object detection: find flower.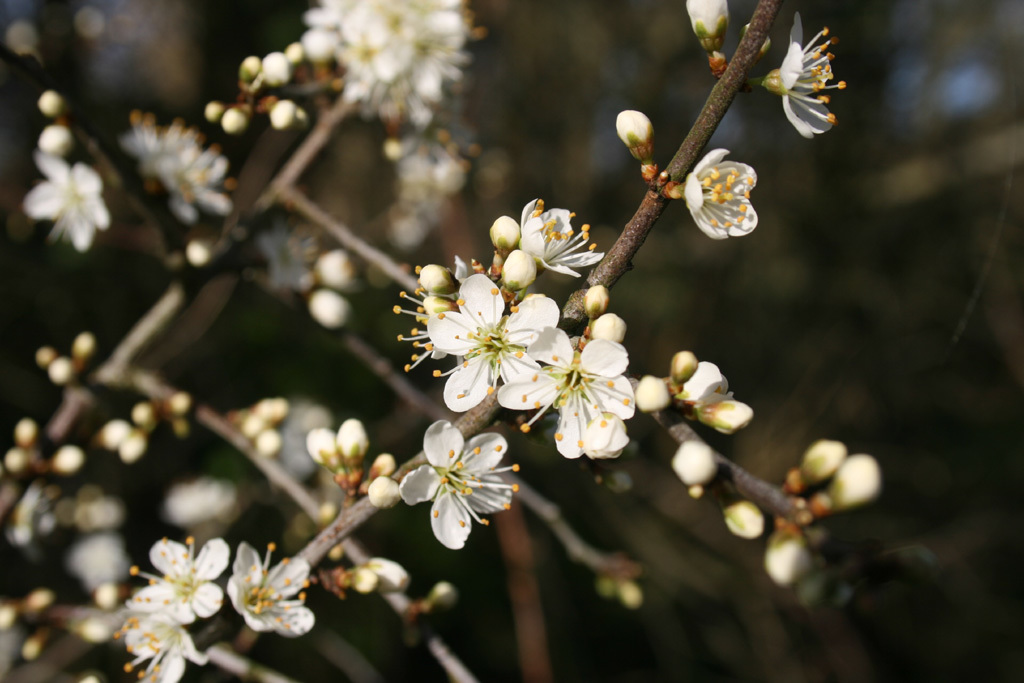
x1=429 y1=274 x2=559 y2=409.
